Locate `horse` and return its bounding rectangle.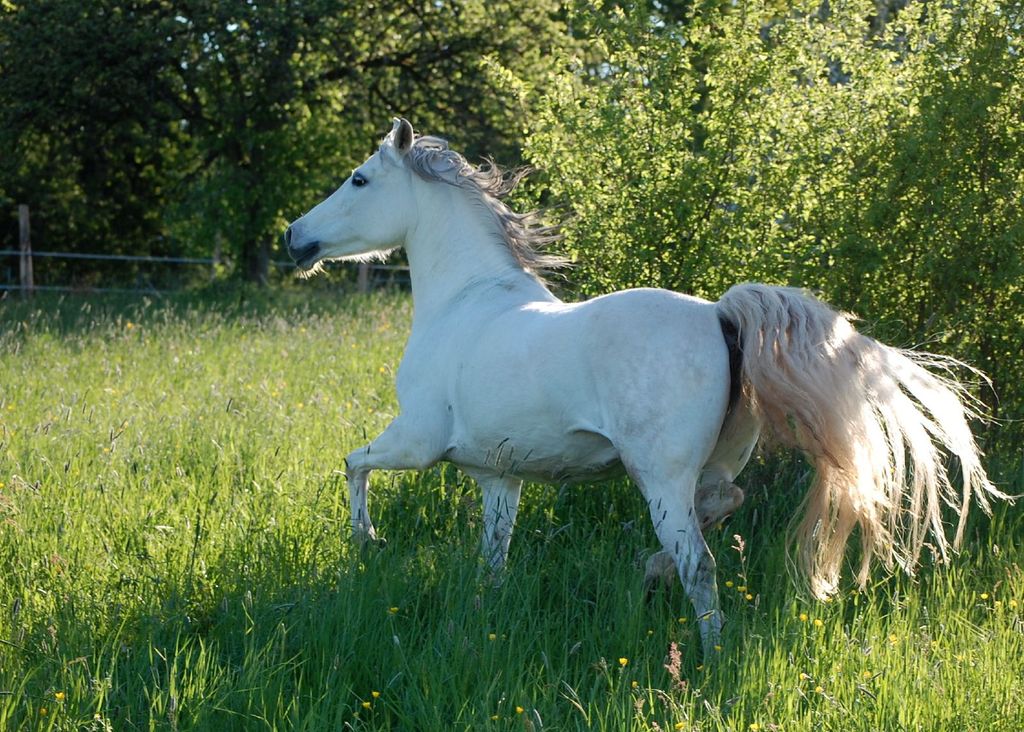
289:112:1017:670.
